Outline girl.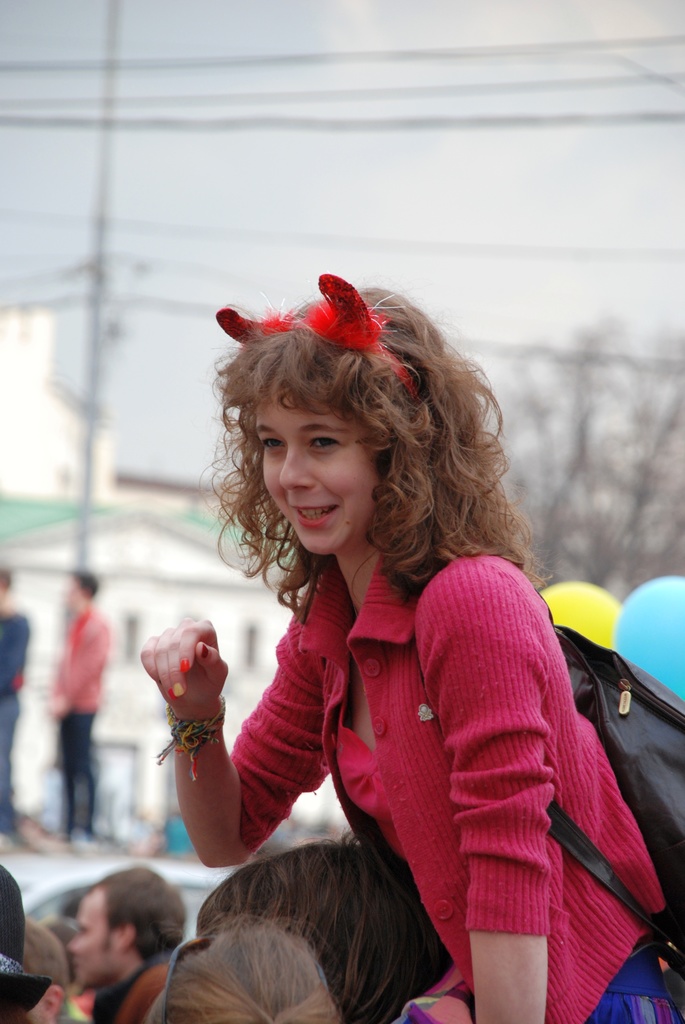
Outline: bbox=[129, 912, 330, 1023].
